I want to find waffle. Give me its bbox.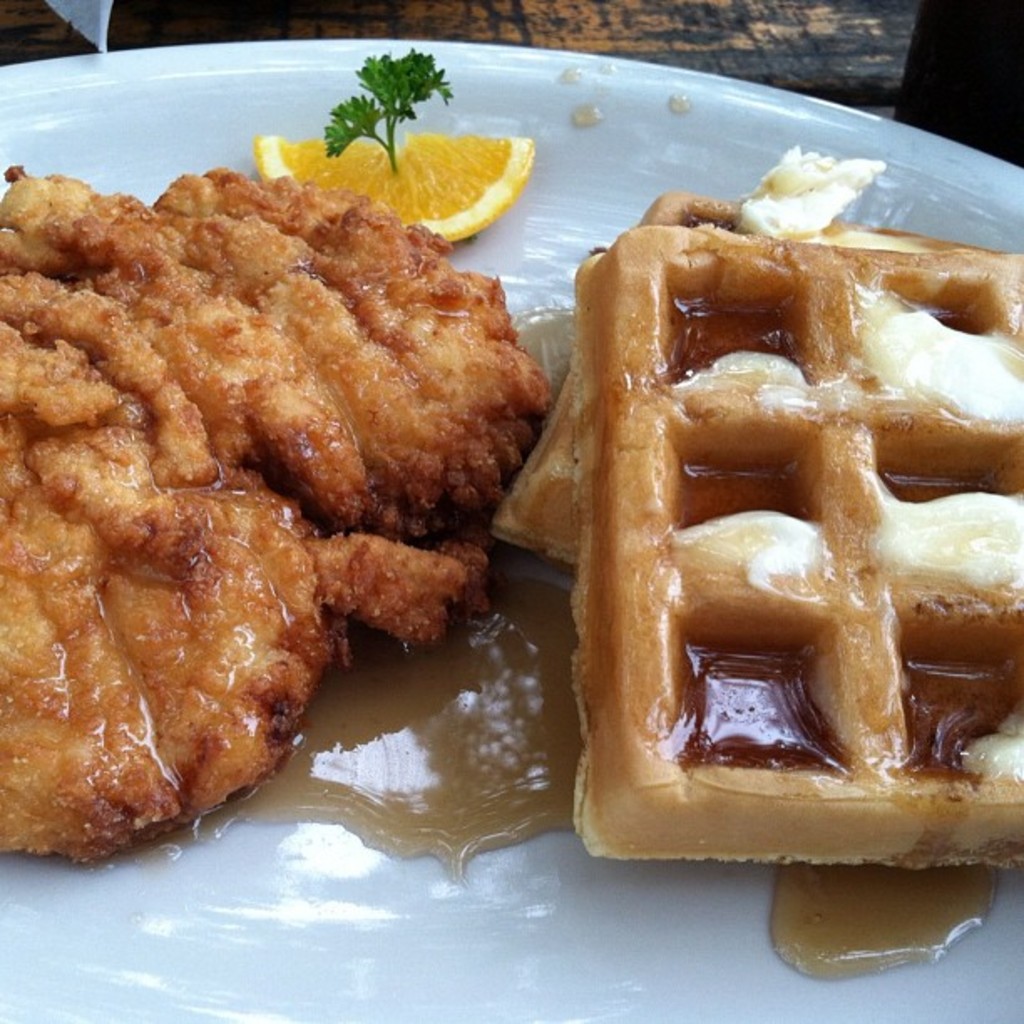
bbox=(490, 191, 945, 576).
